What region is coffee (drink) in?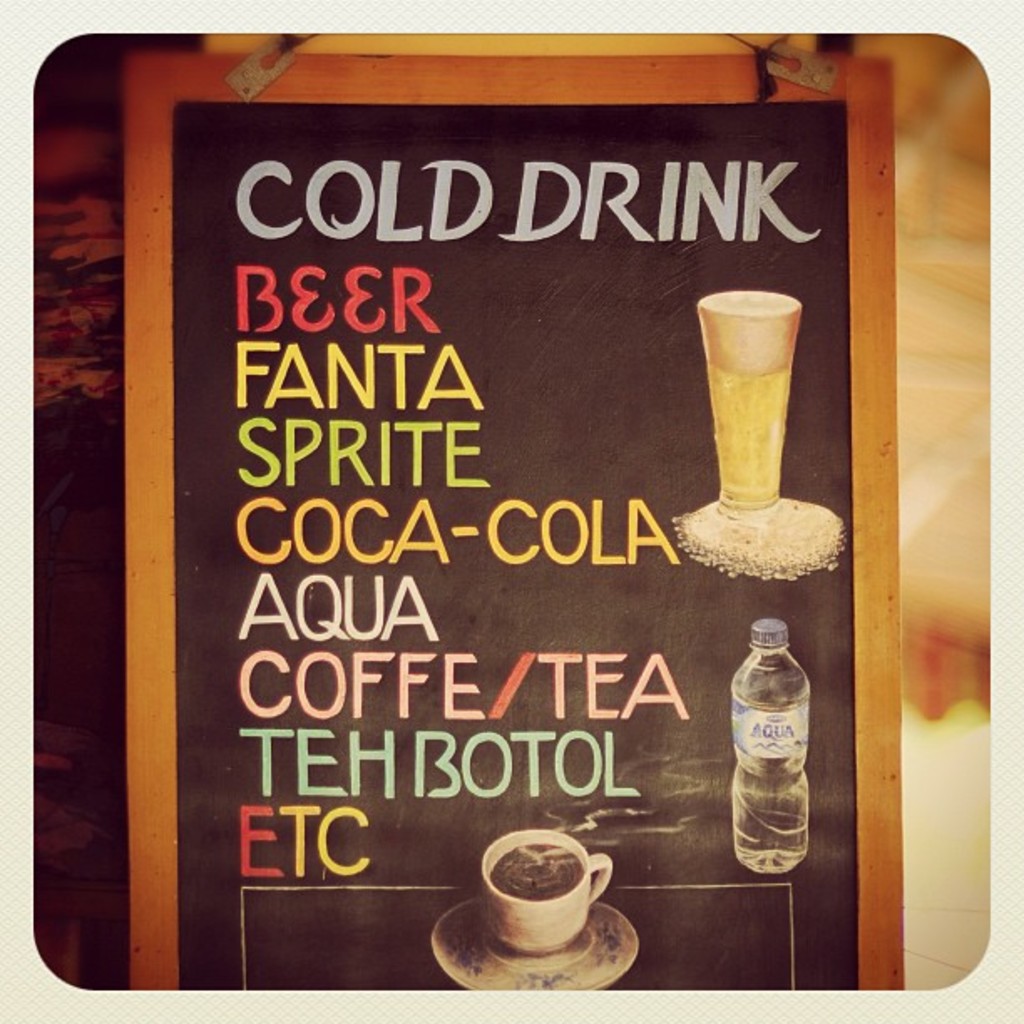
left=489, top=843, right=587, bottom=904.
